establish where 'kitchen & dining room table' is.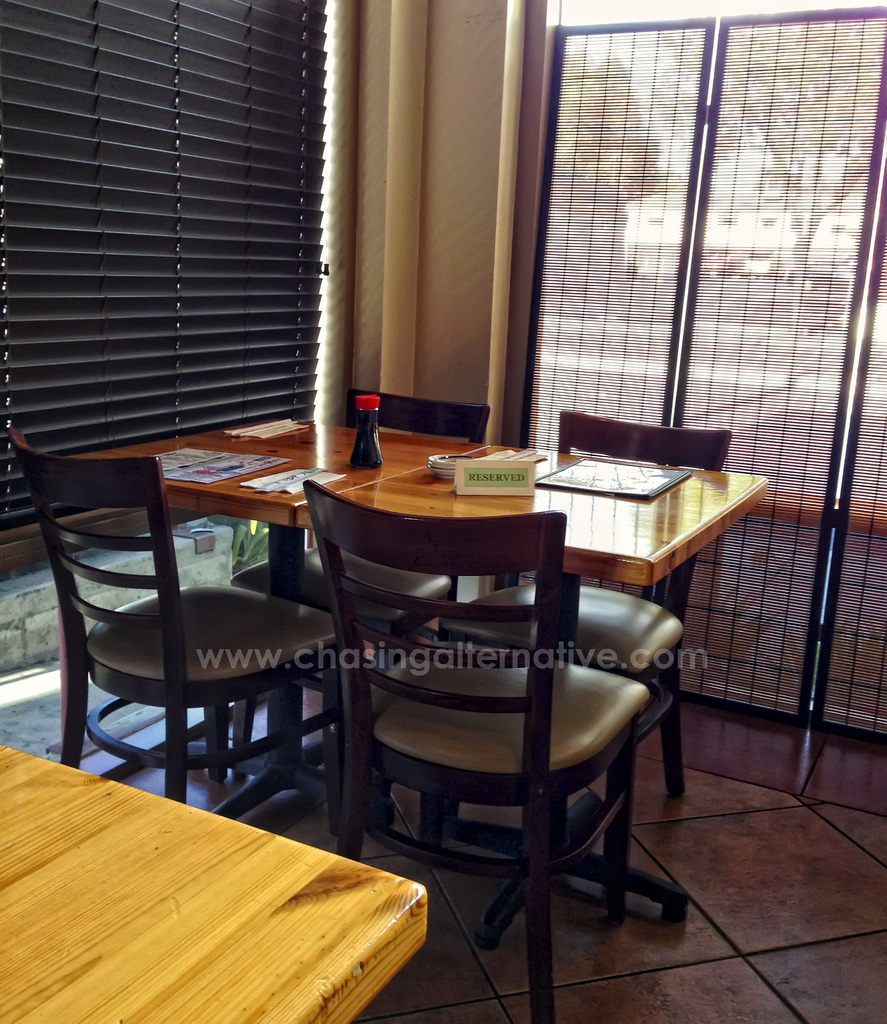
Established at select_region(248, 398, 766, 927).
